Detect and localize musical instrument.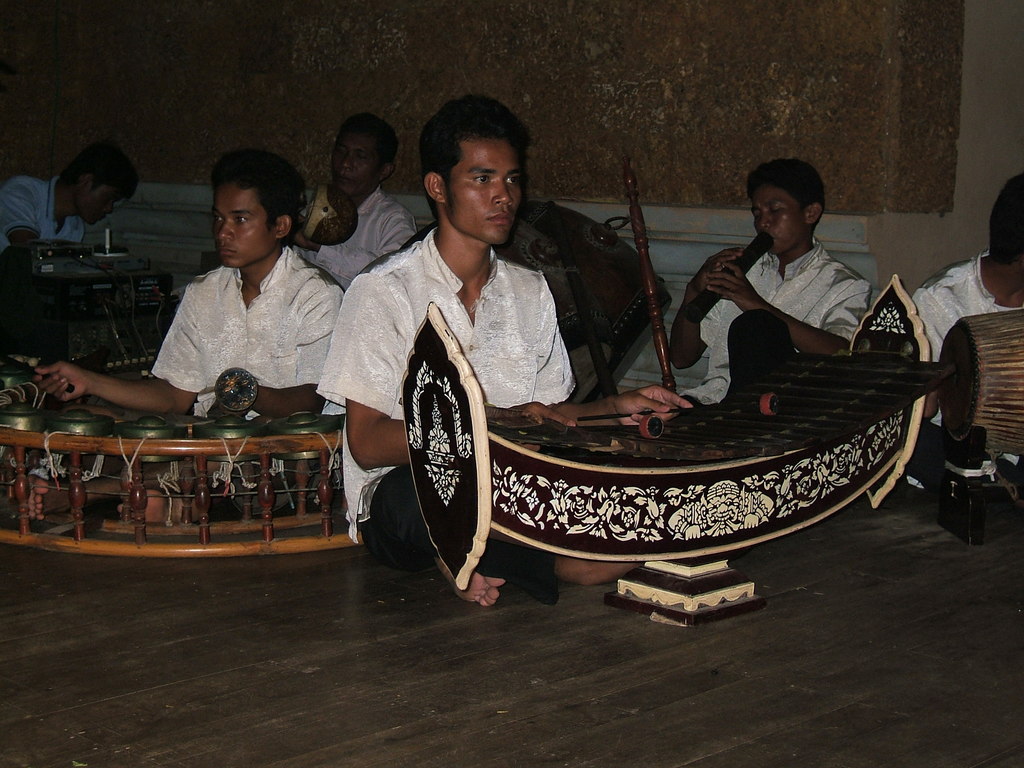
Localized at bbox(0, 368, 339, 554).
